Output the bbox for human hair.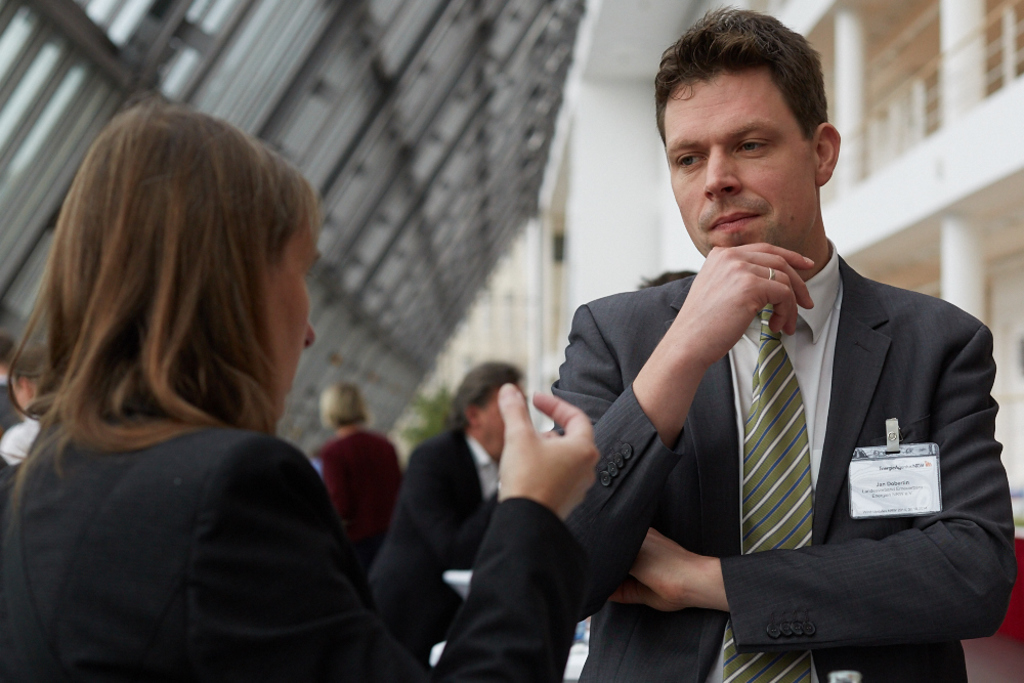
(left=0, top=99, right=312, bottom=486).
